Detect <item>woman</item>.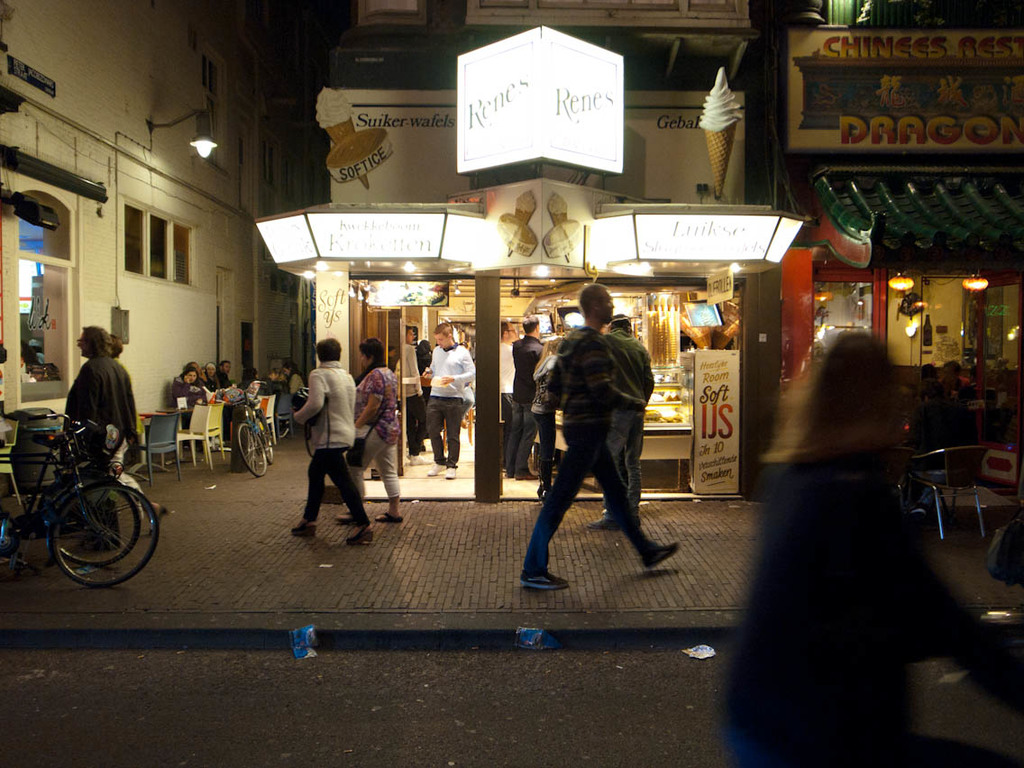
Detected at 529/325/565/495.
